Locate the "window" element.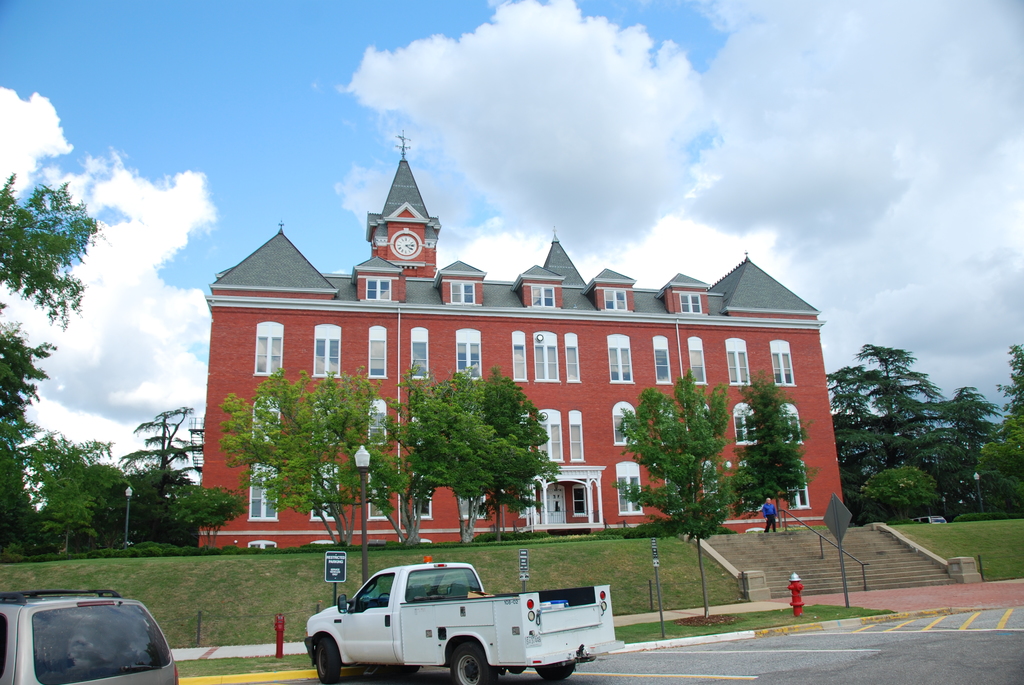
Element bbox: bbox=(610, 457, 648, 522).
